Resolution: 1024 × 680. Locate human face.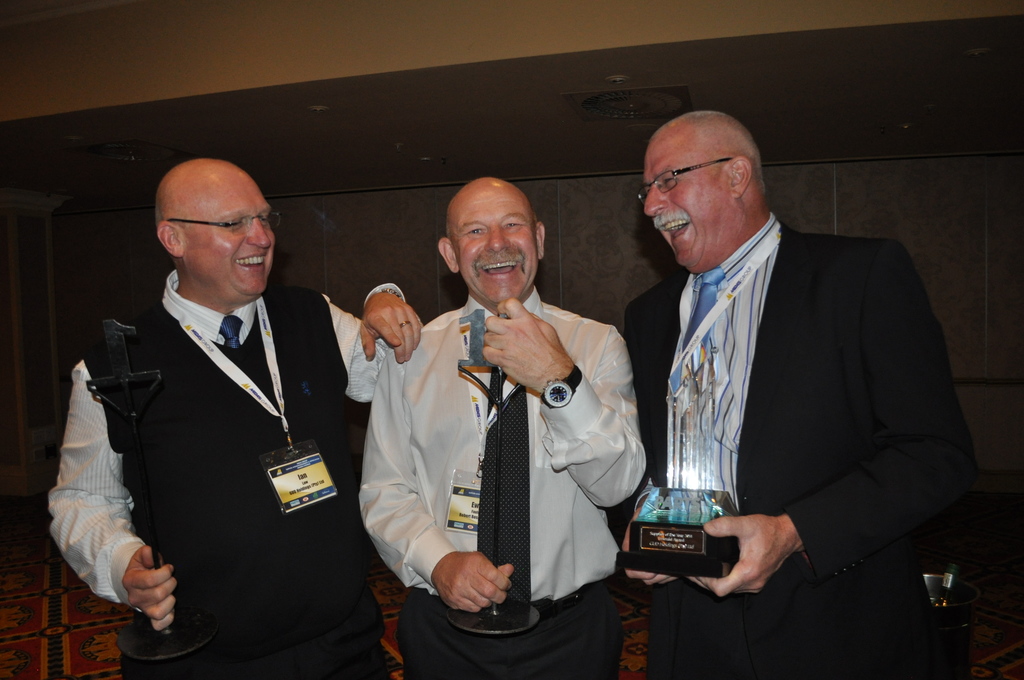
187, 172, 273, 302.
